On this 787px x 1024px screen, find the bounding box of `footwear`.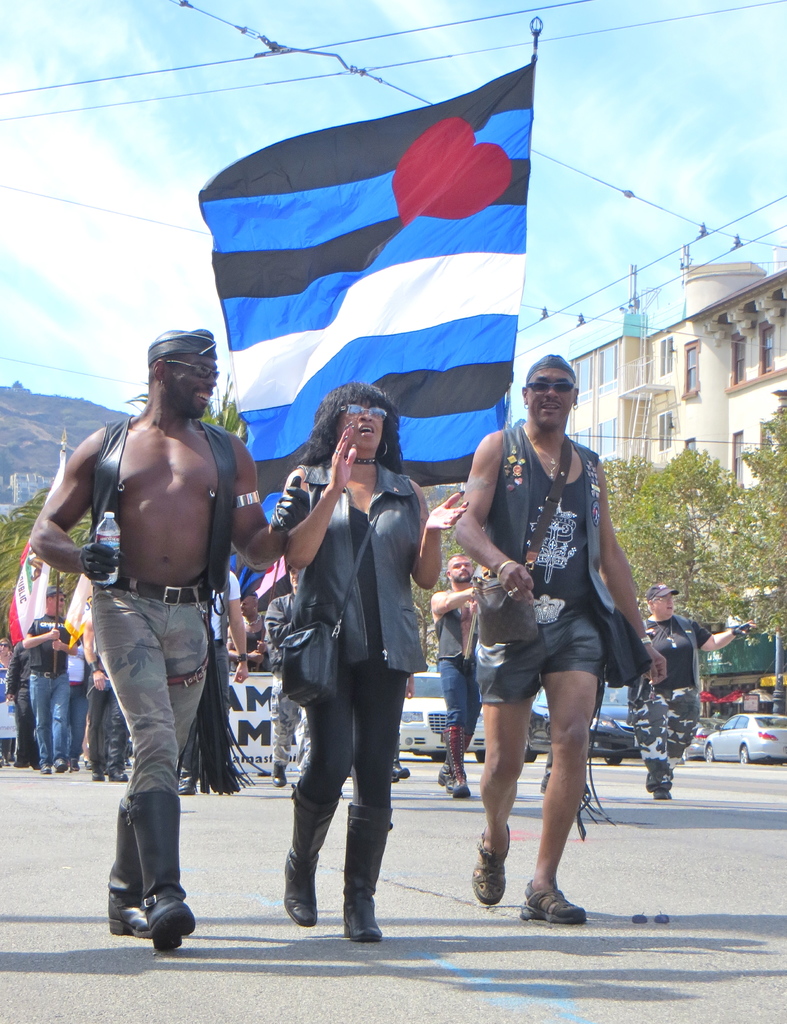
Bounding box: BBox(443, 767, 457, 783).
